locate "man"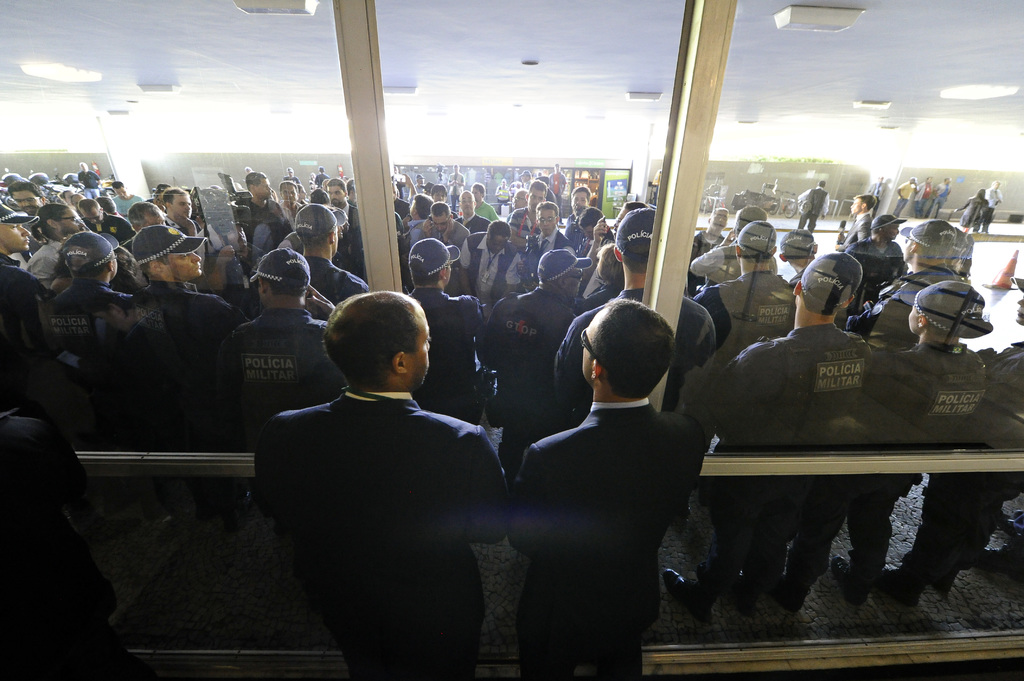
l=518, t=297, r=705, b=680
